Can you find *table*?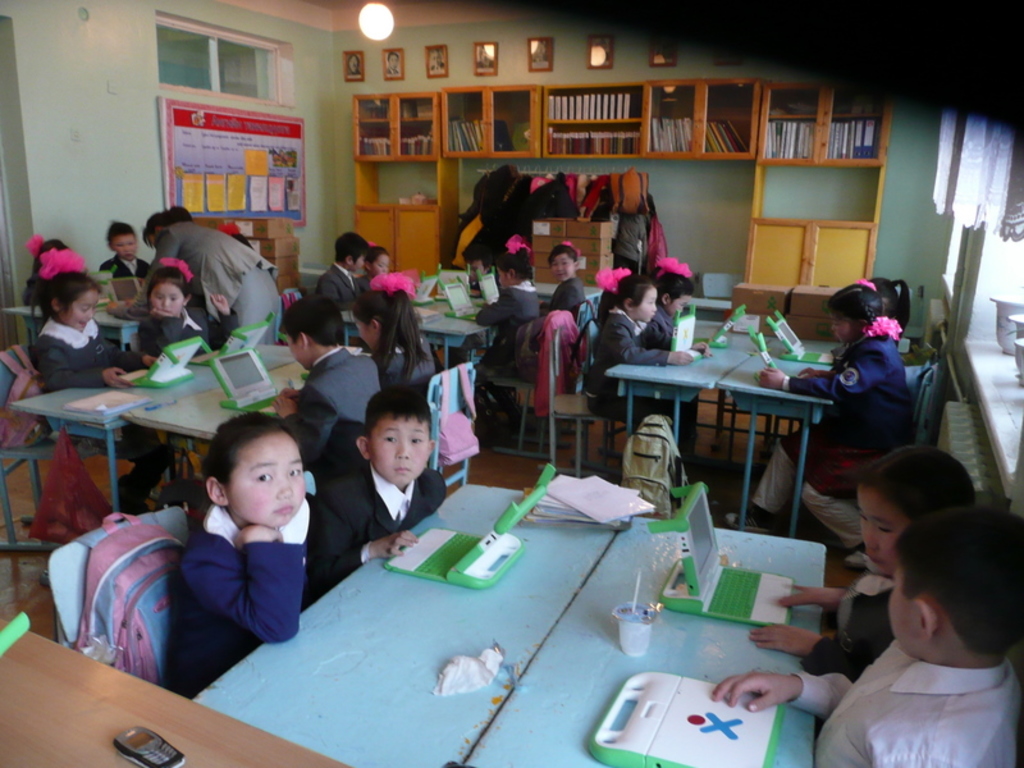
Yes, bounding box: bbox=(125, 347, 366, 452).
